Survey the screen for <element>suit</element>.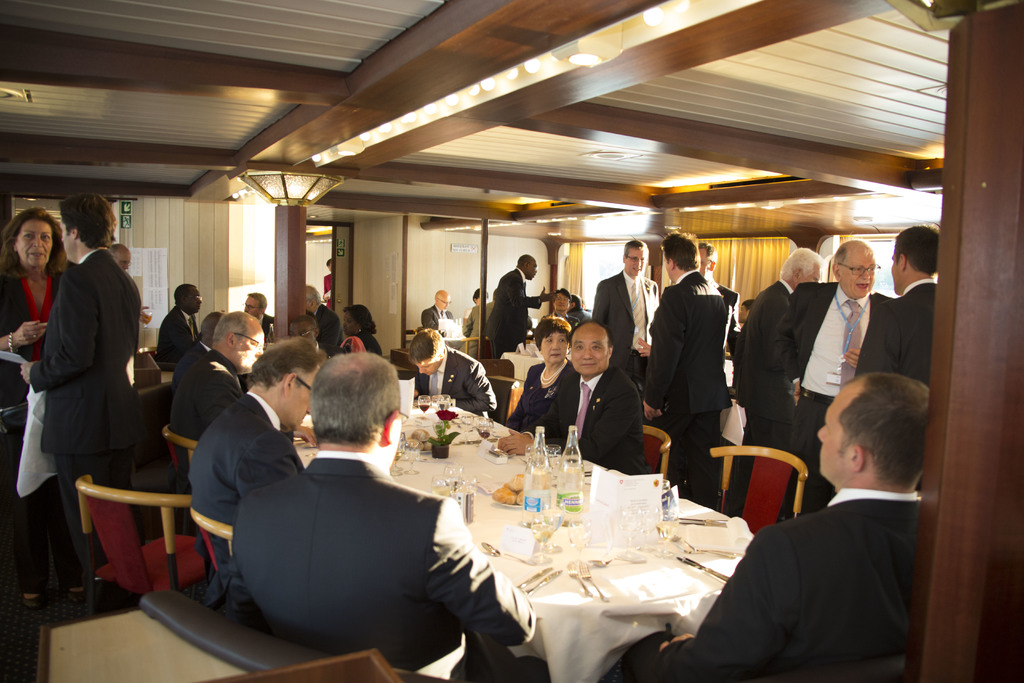
Survey found: {"left": 662, "top": 236, "right": 752, "bottom": 471}.
